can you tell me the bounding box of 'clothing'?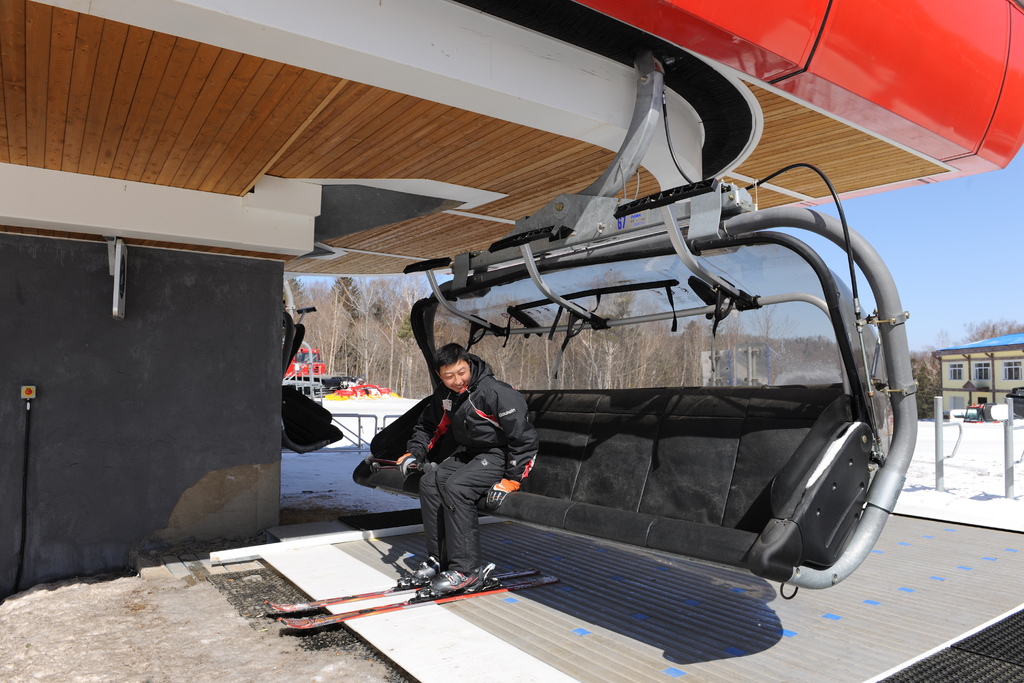
<bbox>387, 361, 563, 589</bbox>.
